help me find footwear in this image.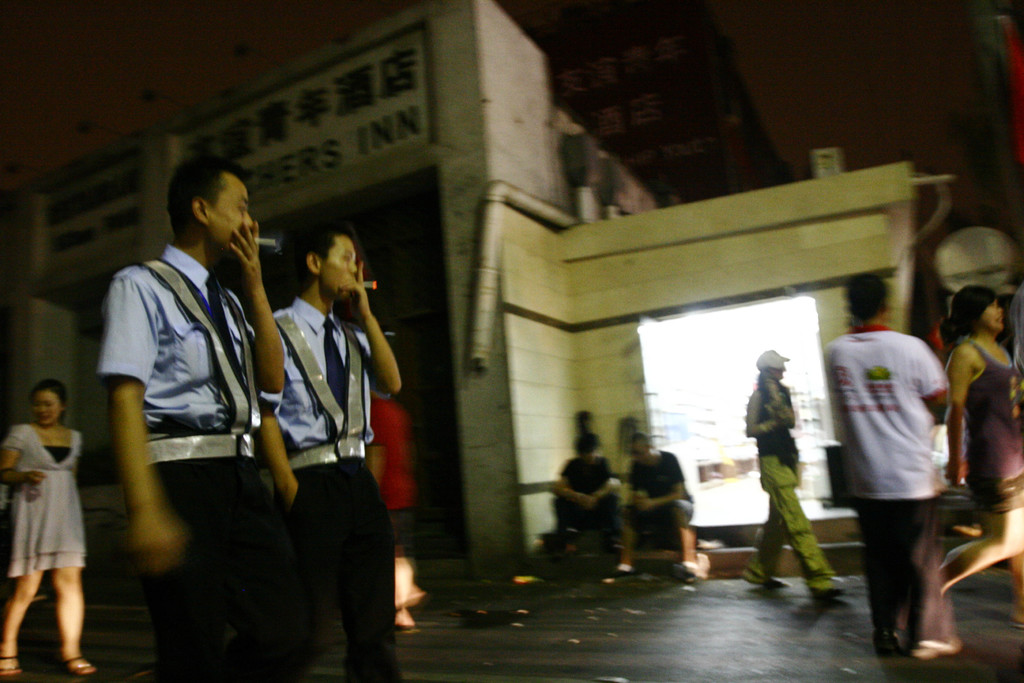
Found it: BBox(58, 659, 94, 679).
